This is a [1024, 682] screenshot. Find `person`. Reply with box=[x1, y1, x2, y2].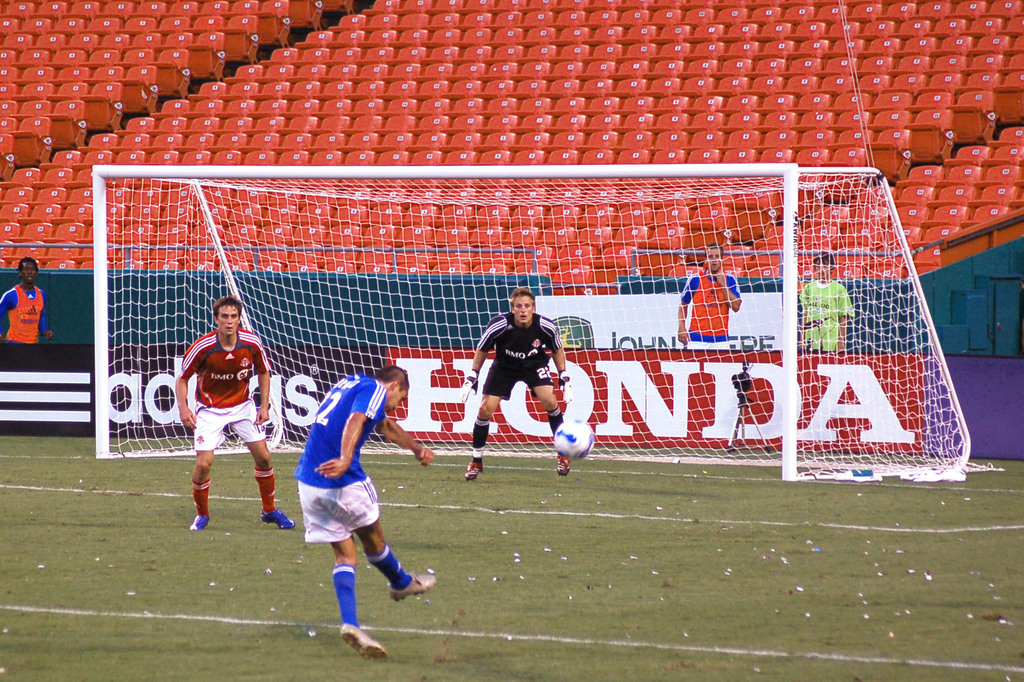
box=[173, 295, 295, 532].
